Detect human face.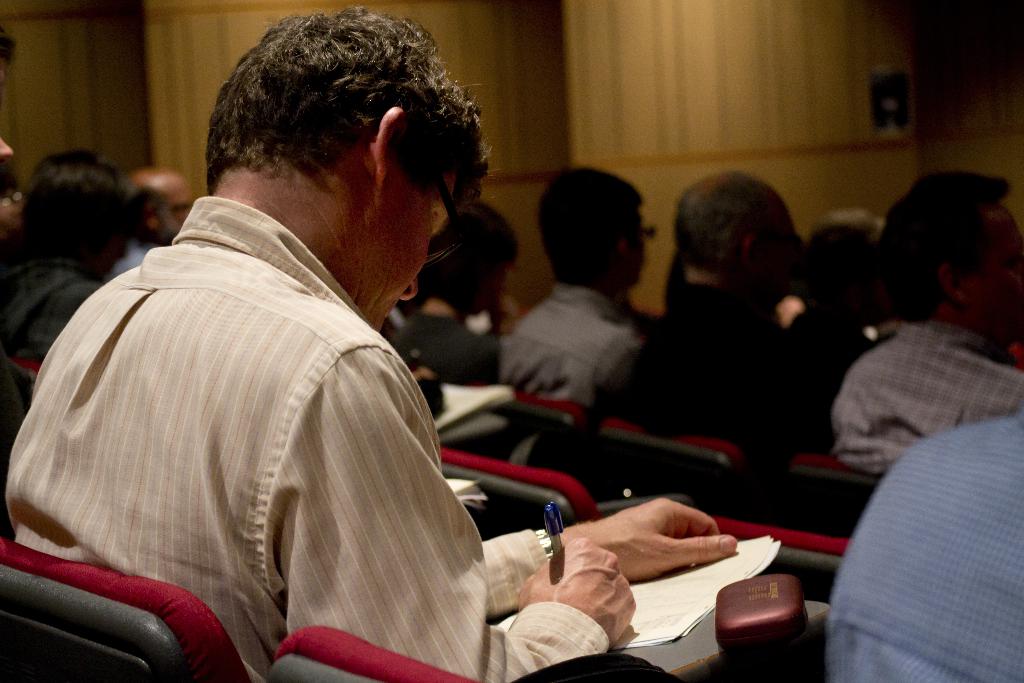
Detected at box(369, 177, 456, 321).
